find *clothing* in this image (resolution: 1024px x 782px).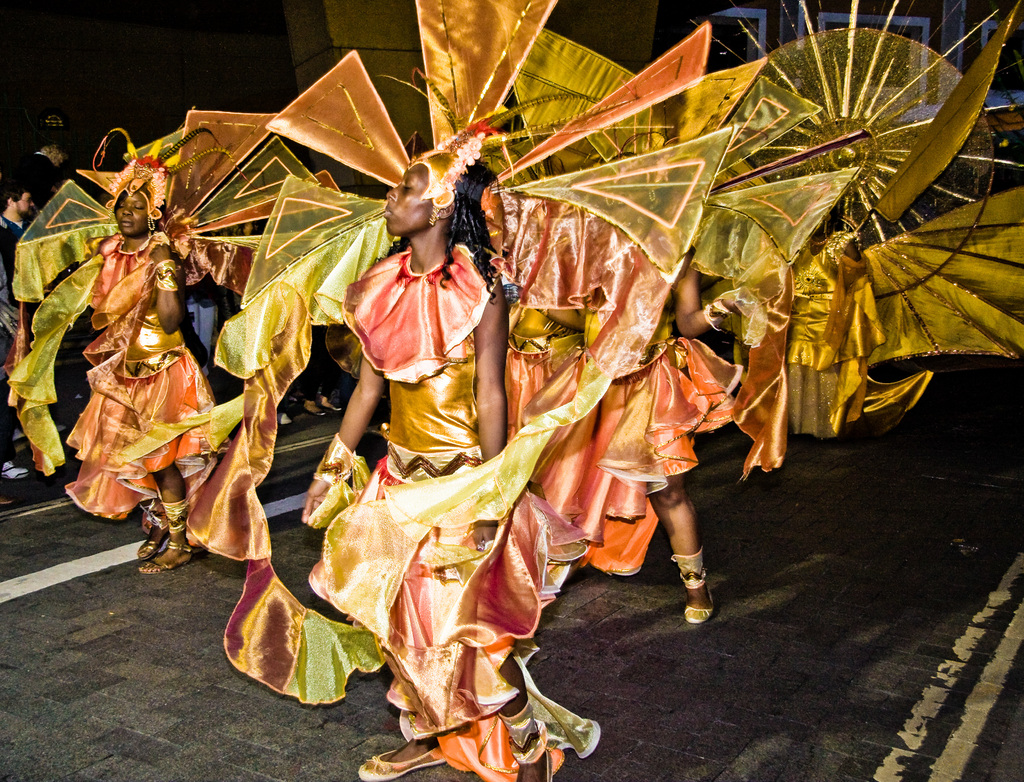
select_region(0, 214, 32, 360).
